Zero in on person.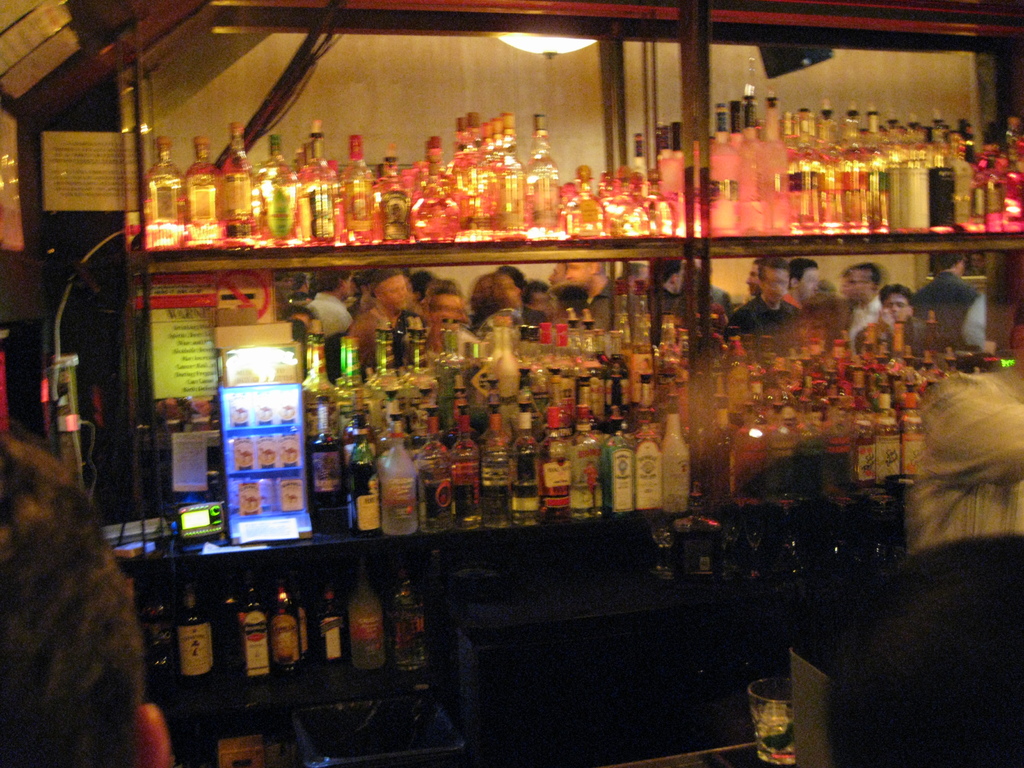
Zeroed in: 830, 525, 1023, 767.
